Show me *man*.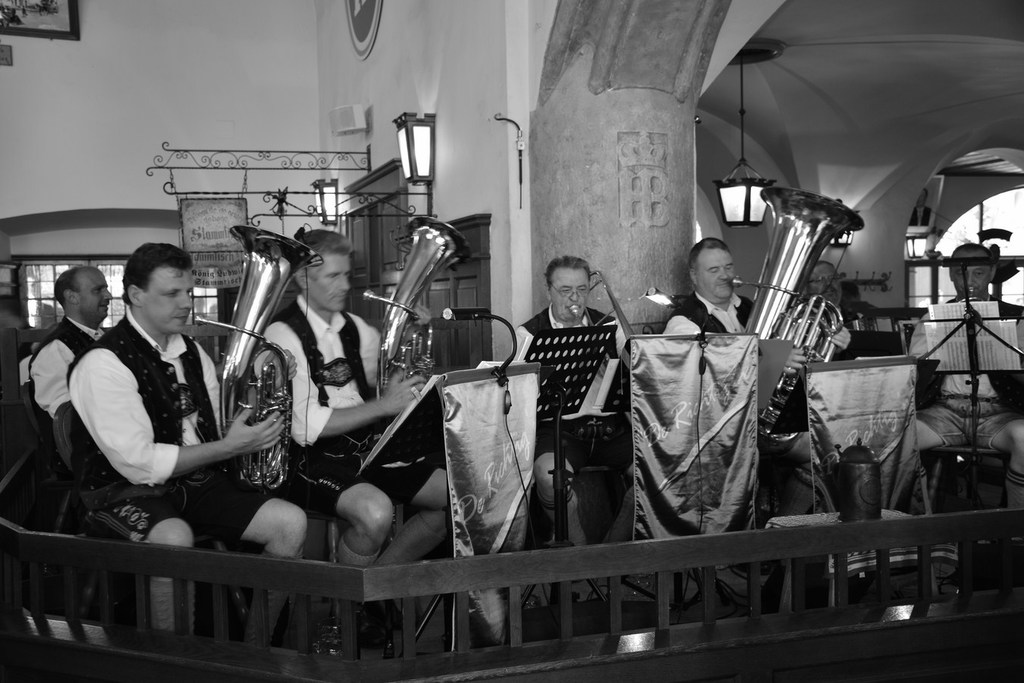
*man* is here: (x1=902, y1=238, x2=1023, y2=510).
